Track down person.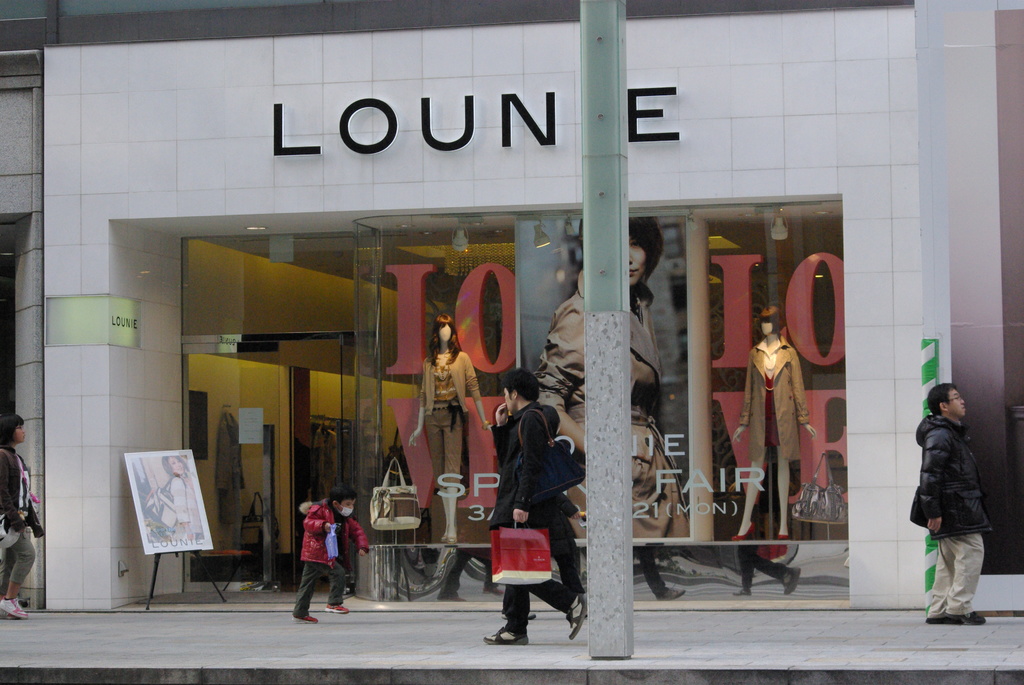
Tracked to box(140, 450, 207, 545).
